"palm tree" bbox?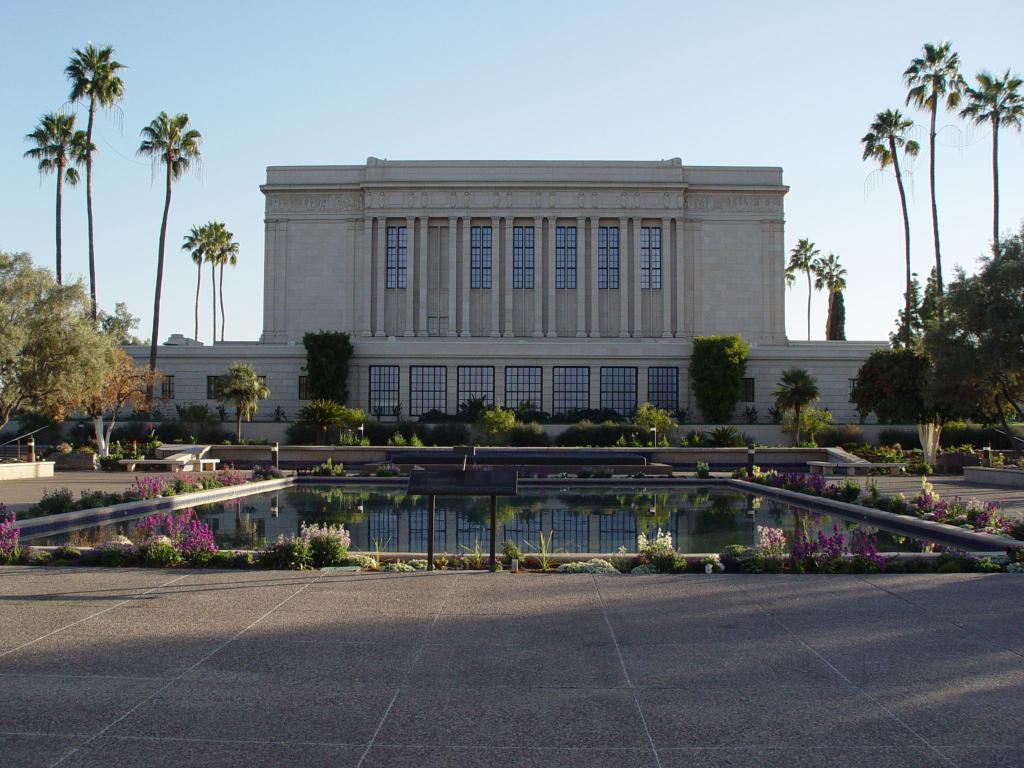
x1=860, y1=106, x2=922, y2=360
